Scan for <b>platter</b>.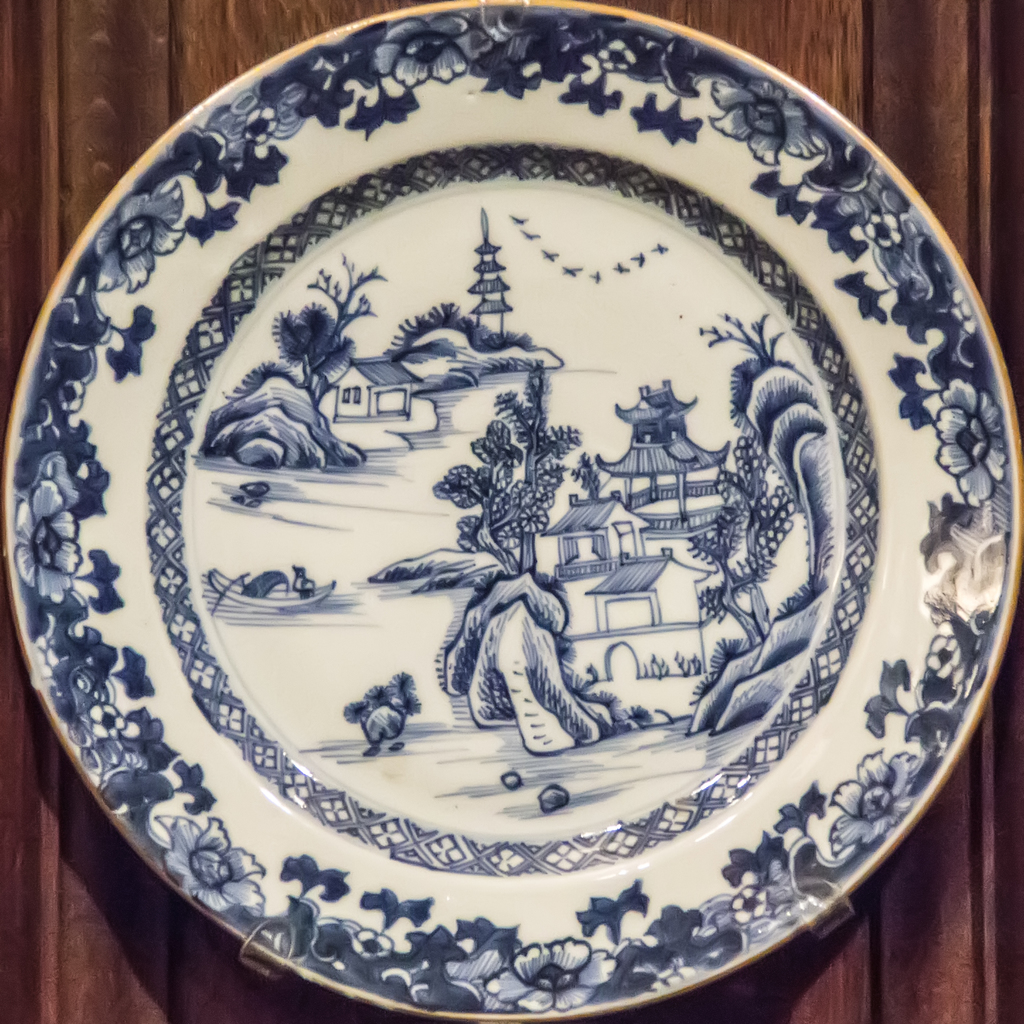
Scan result: 0,0,1023,1023.
